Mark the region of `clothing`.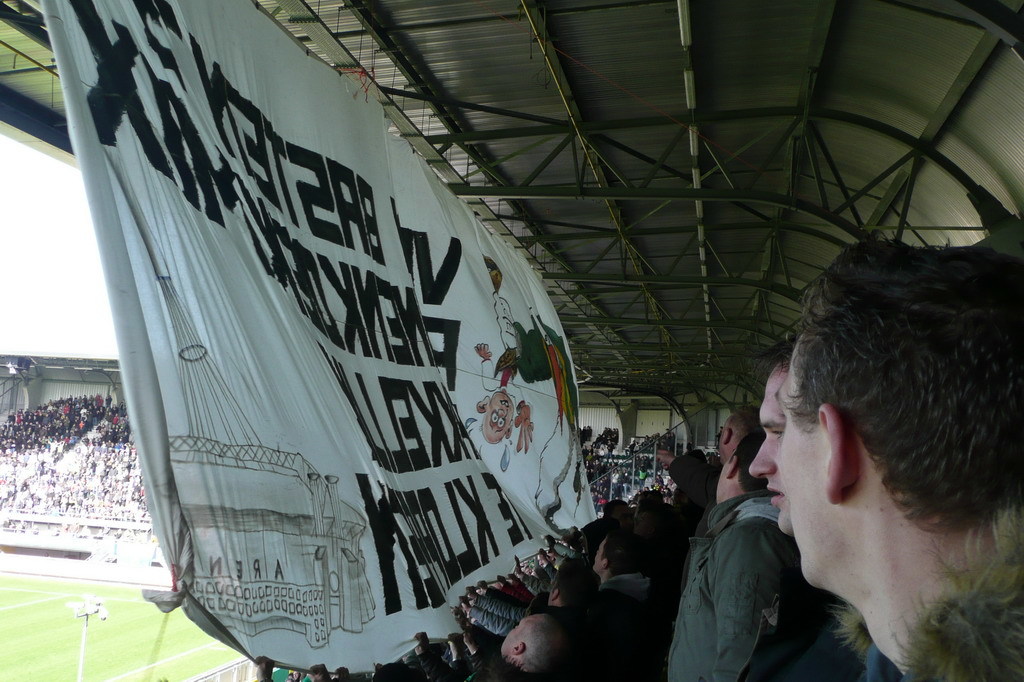
Region: [x1=596, y1=567, x2=656, y2=636].
